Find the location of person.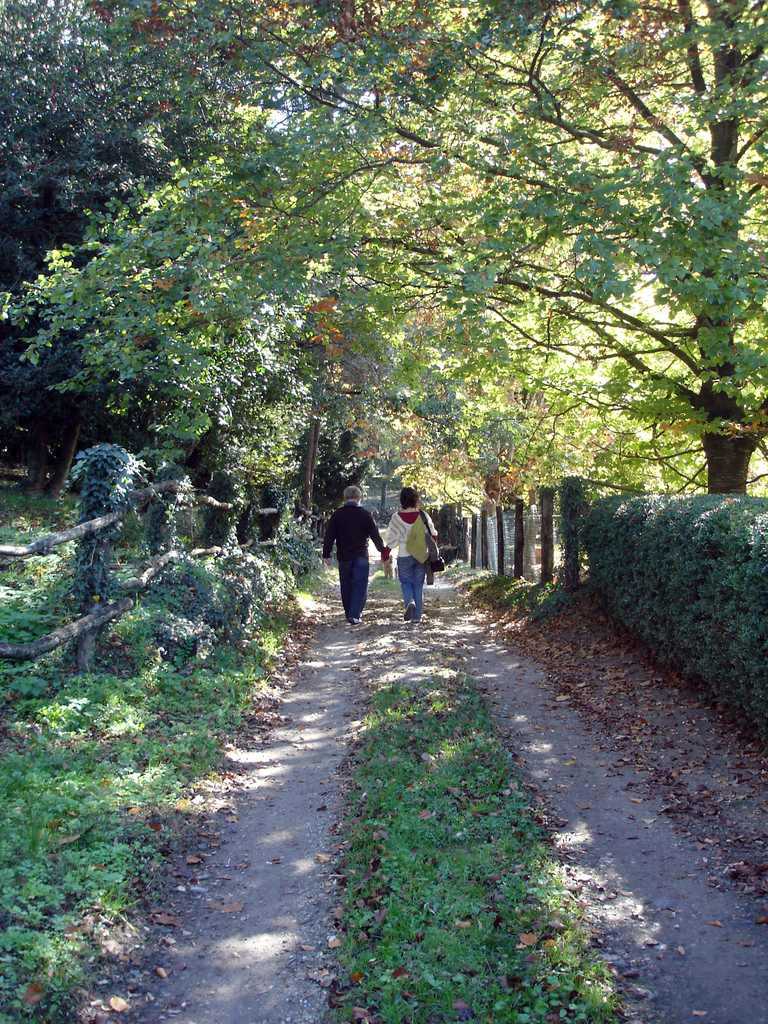
Location: (x1=321, y1=484, x2=386, y2=622).
